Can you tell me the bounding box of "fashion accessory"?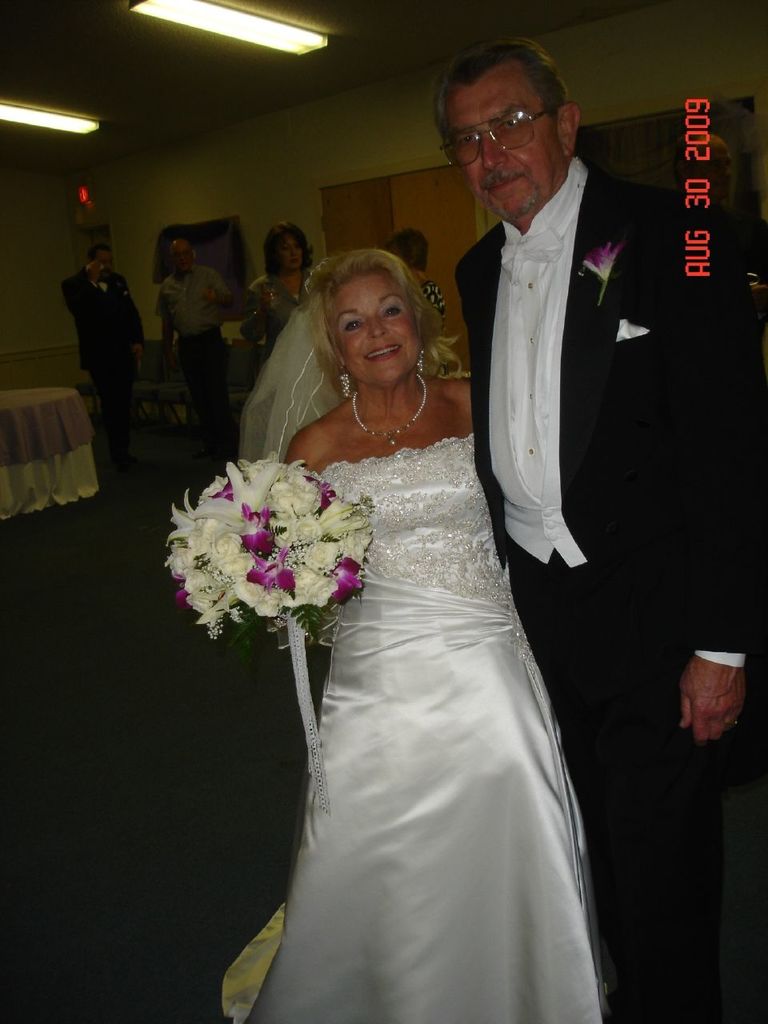
(415, 351, 426, 378).
